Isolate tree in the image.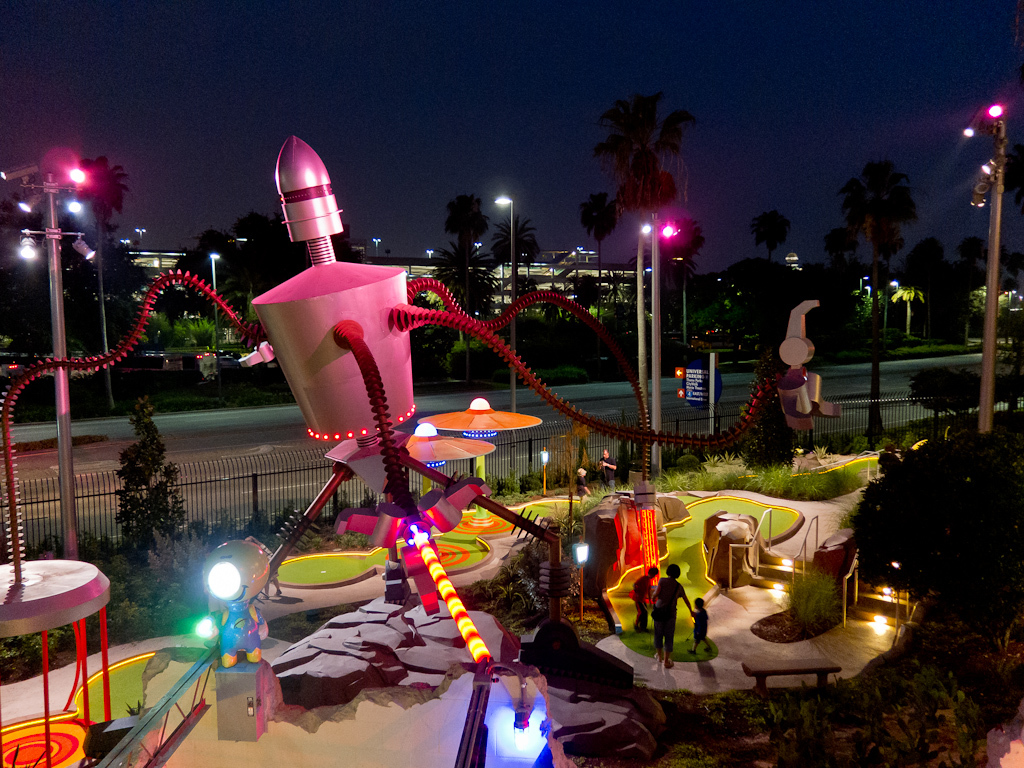
Isolated region: Rect(78, 158, 124, 414).
